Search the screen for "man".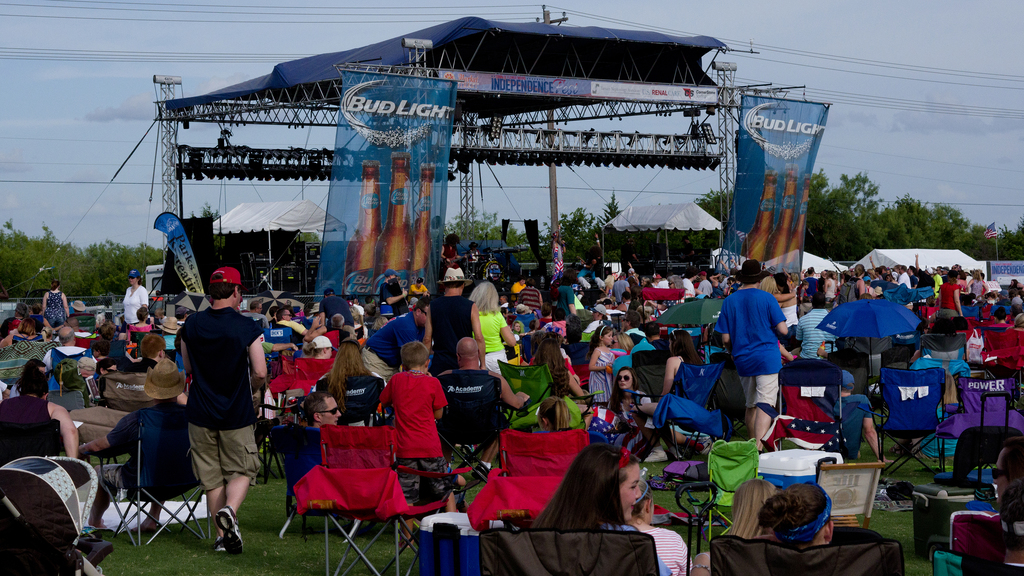
Found at locate(307, 390, 490, 503).
